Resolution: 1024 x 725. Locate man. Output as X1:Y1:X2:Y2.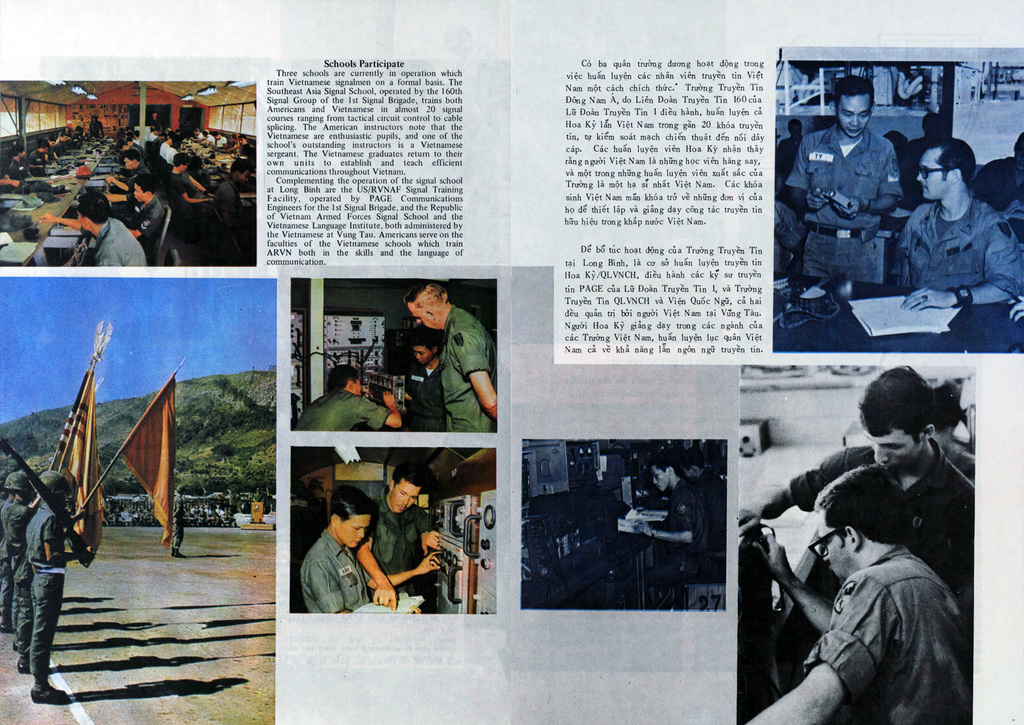
403:281:497:433.
